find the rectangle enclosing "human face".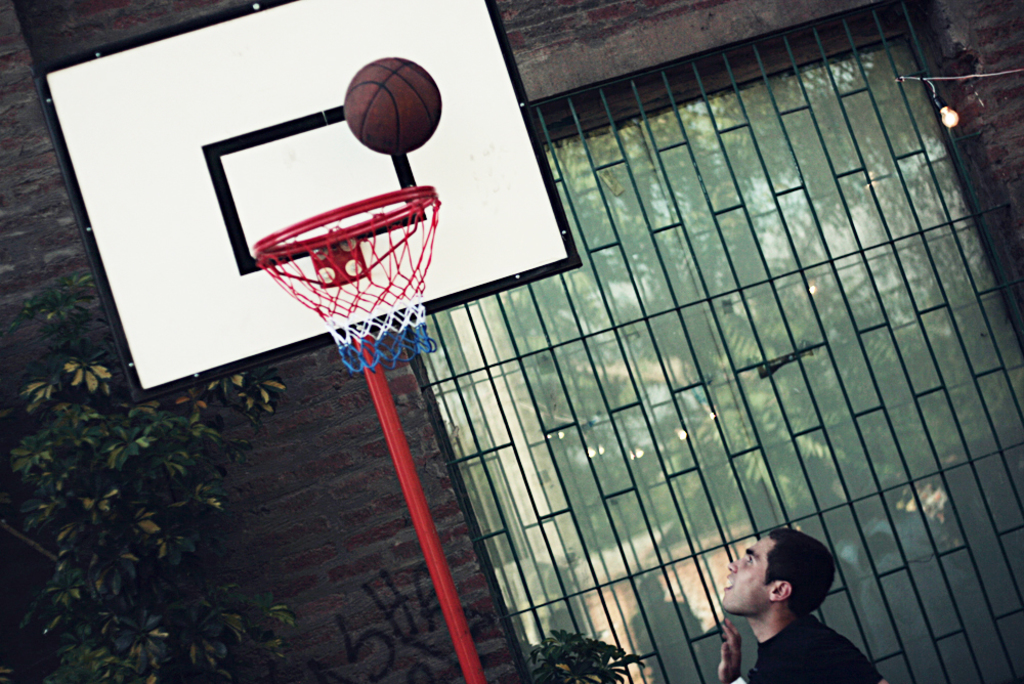
<bbox>723, 535, 770, 615</bbox>.
